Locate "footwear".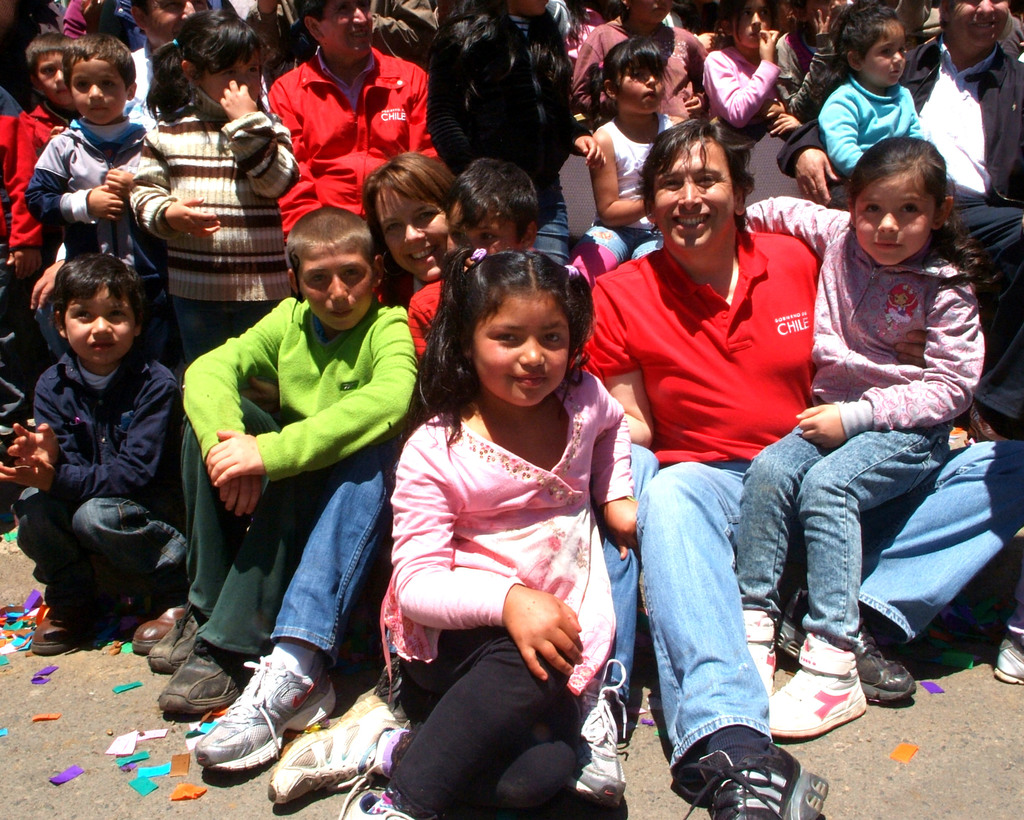
Bounding box: x1=995 y1=618 x2=1023 y2=687.
